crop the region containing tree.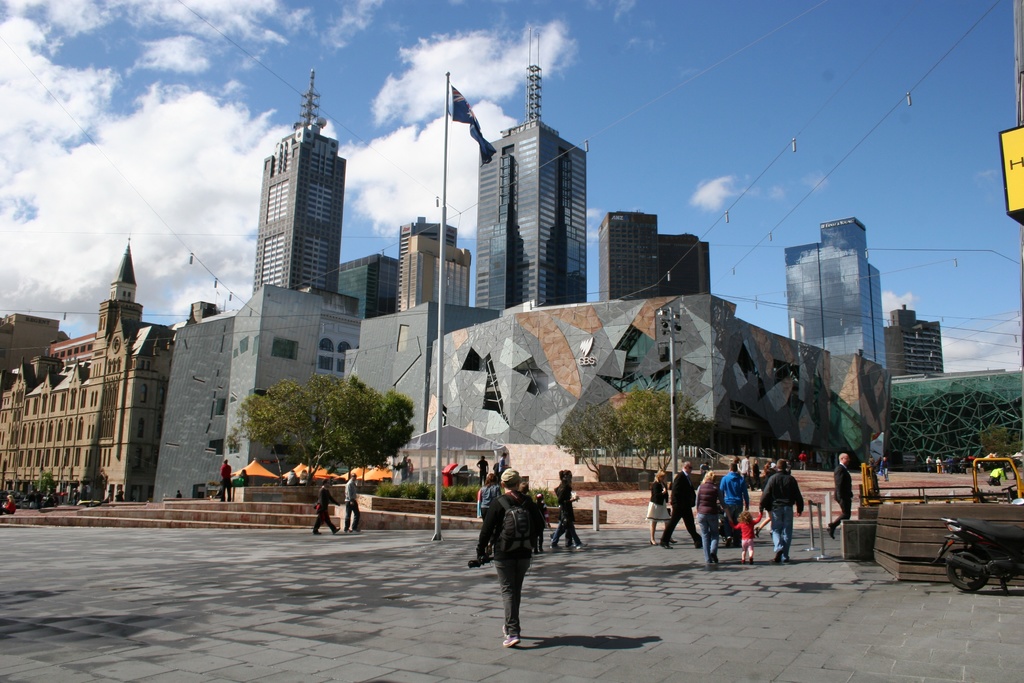
Crop region: bbox(628, 383, 721, 473).
